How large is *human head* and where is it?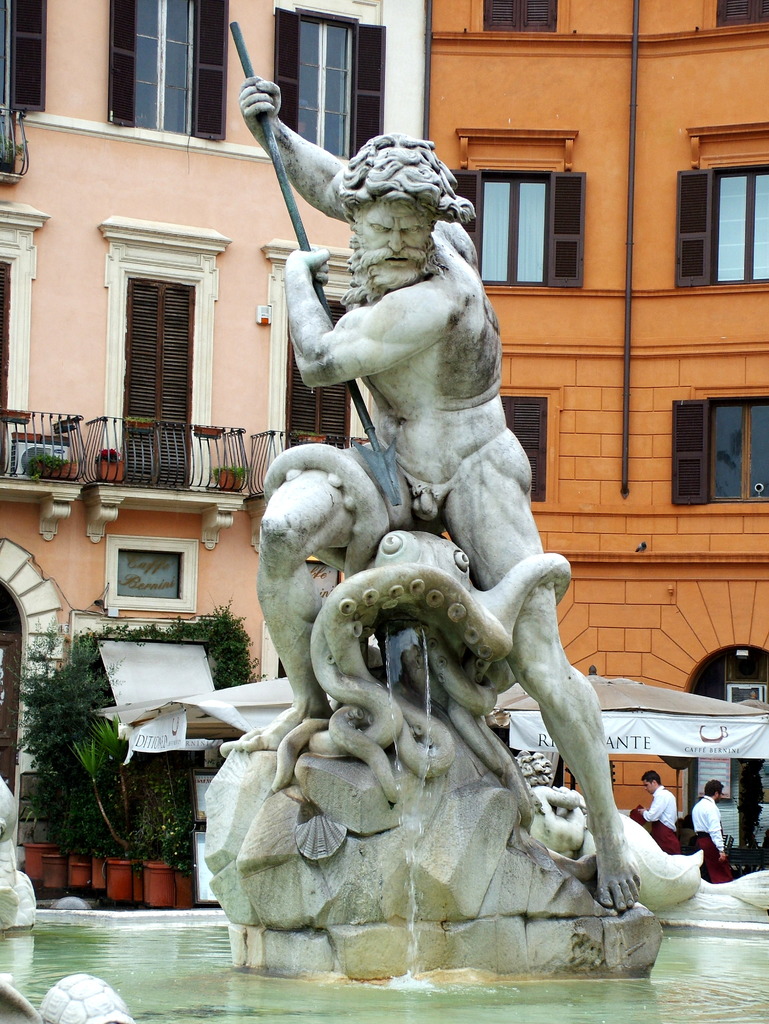
Bounding box: bbox(645, 770, 665, 796).
